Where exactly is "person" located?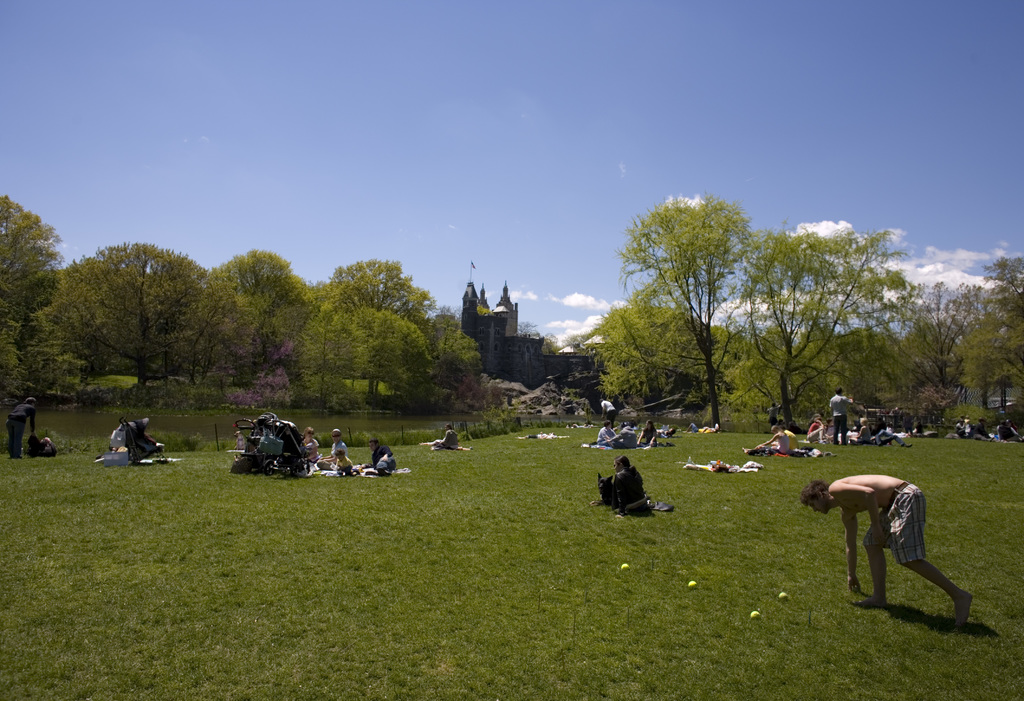
Its bounding box is 593, 417, 621, 446.
